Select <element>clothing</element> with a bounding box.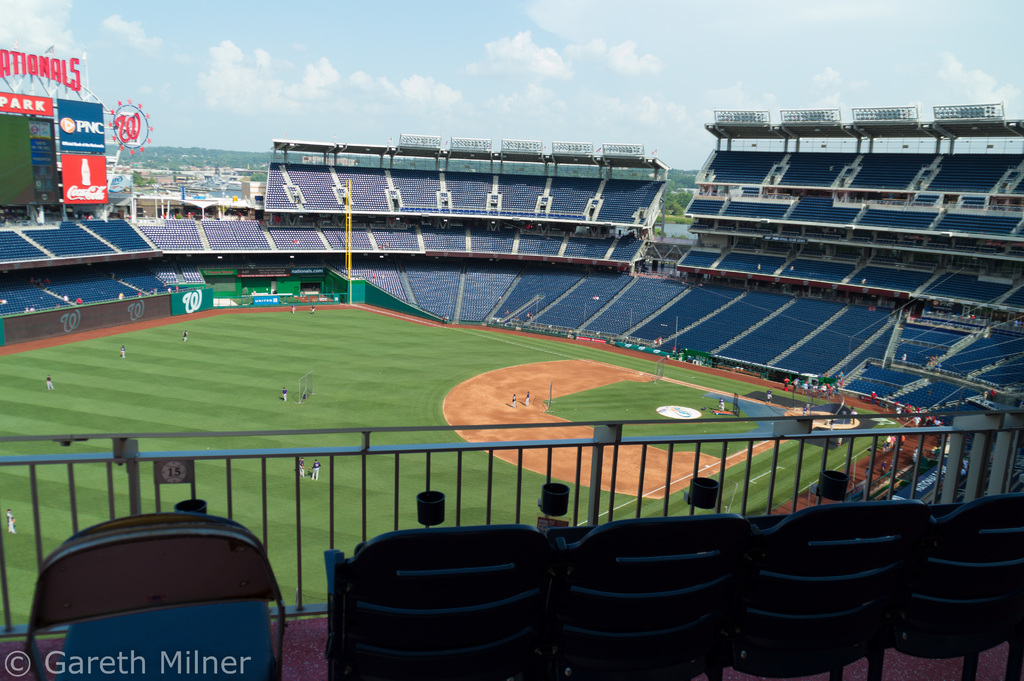
<bbox>289, 302, 300, 314</bbox>.
